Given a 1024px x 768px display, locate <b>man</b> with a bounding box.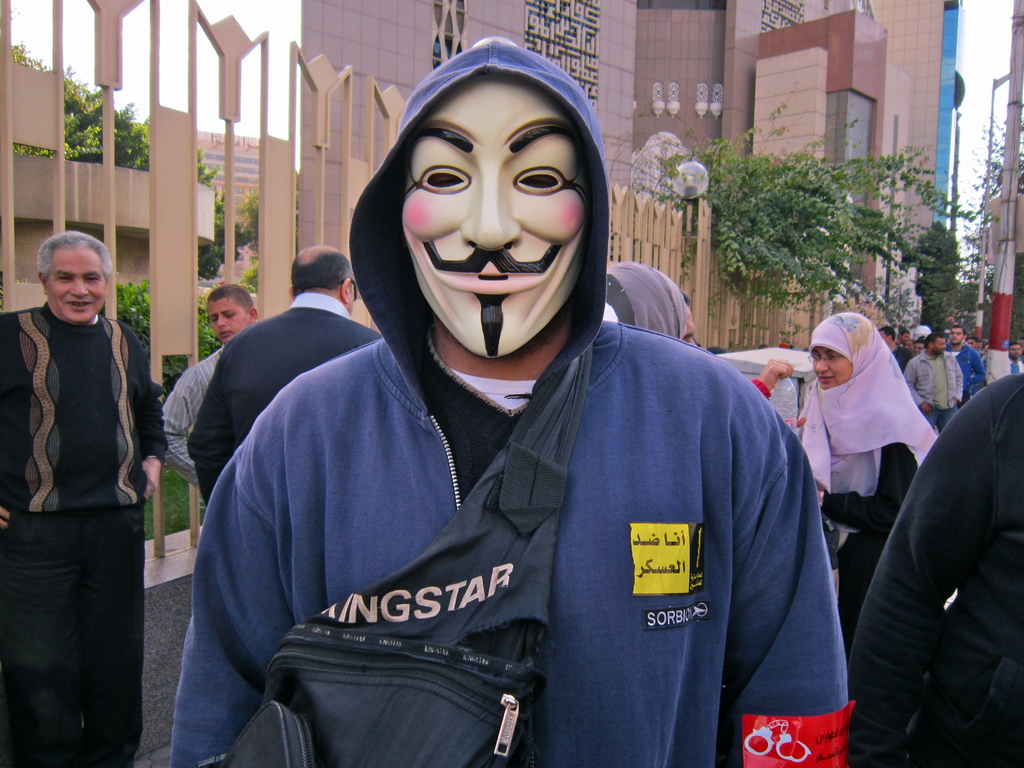
Located: box(846, 364, 1023, 767).
